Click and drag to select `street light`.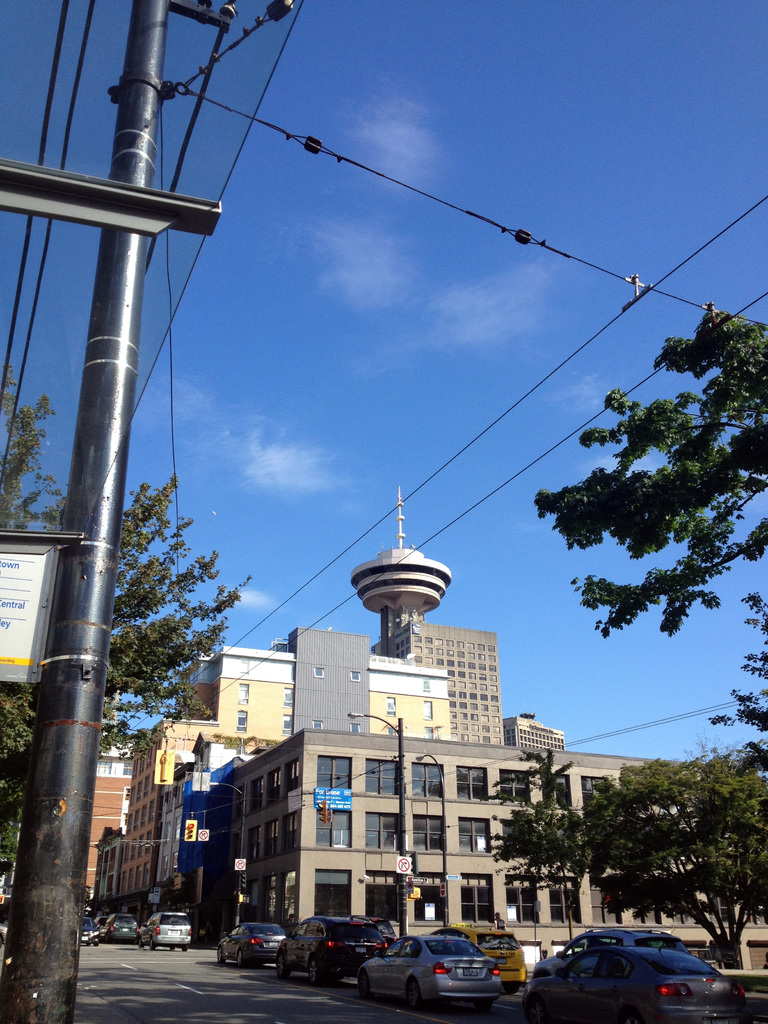
Selection: BBox(348, 709, 409, 940).
